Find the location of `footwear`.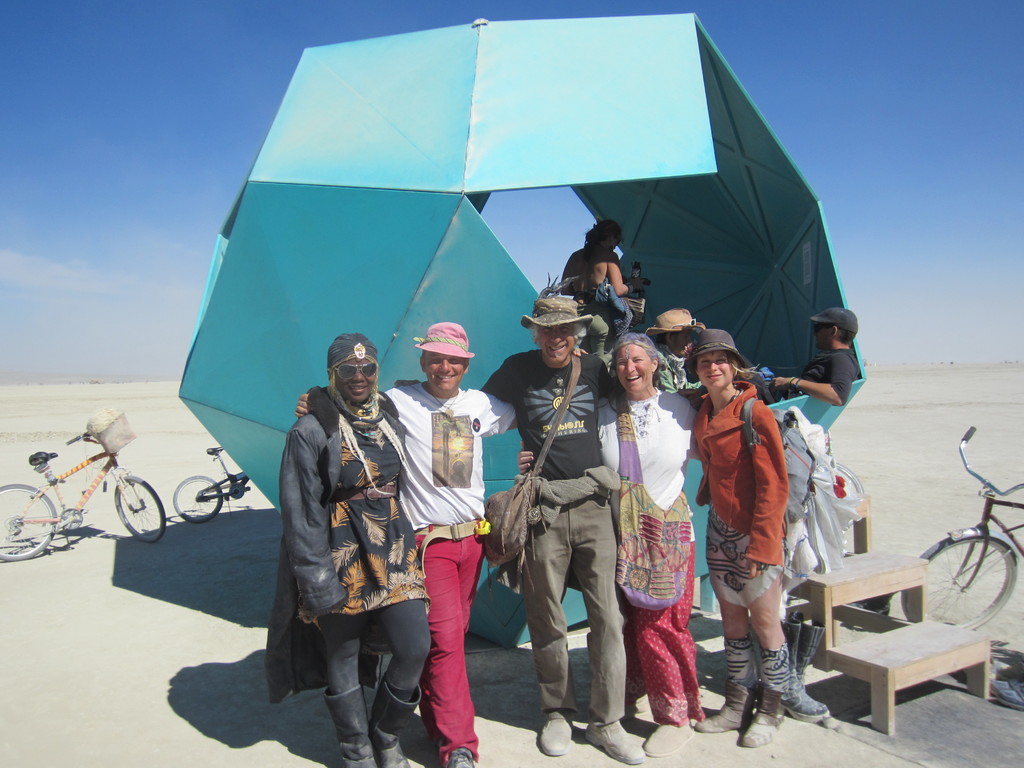
Location: select_region(324, 682, 374, 767).
